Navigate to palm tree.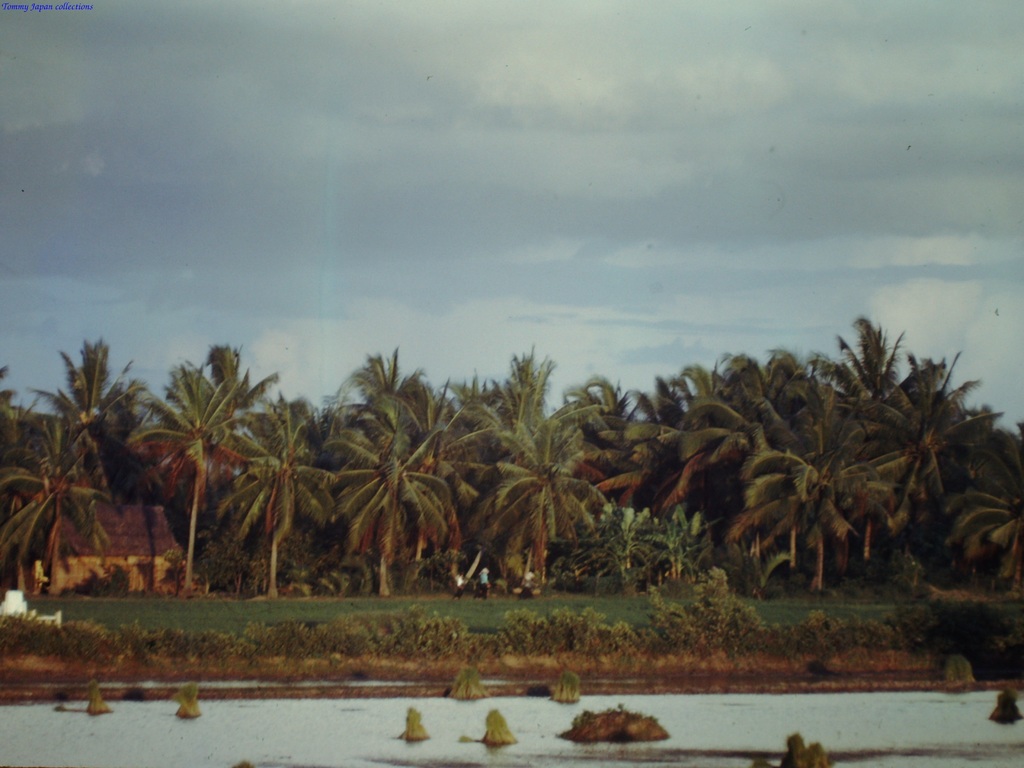
Navigation target: l=655, t=399, r=731, b=548.
